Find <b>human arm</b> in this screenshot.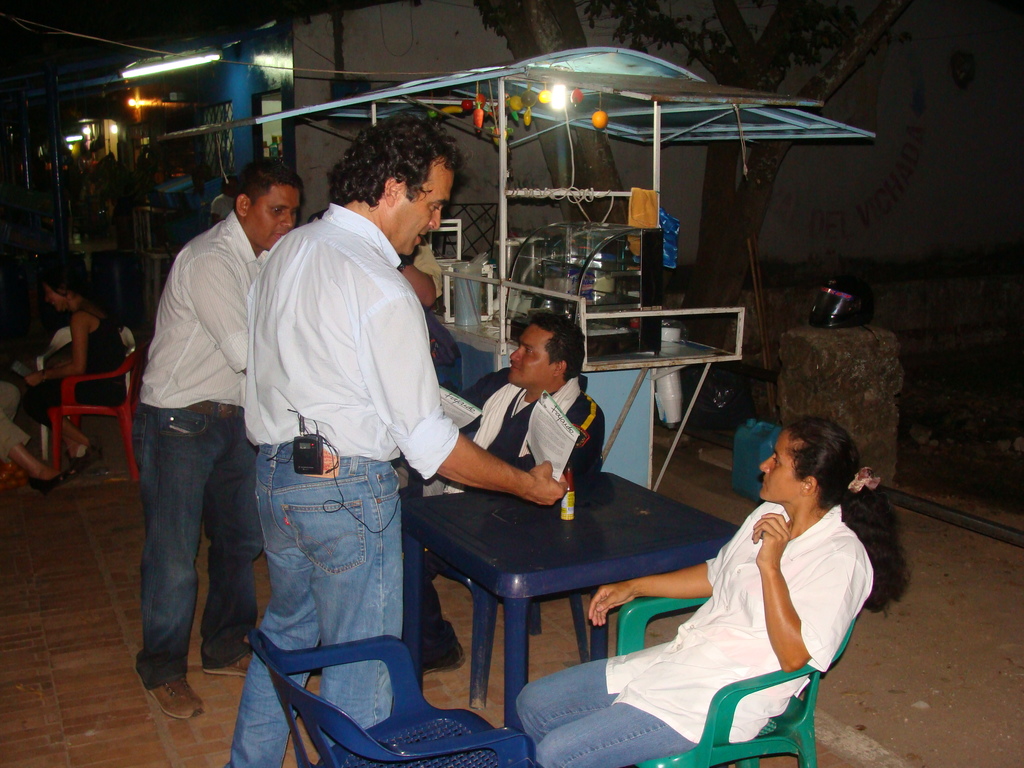
The bounding box for <b>human arm</b> is {"x1": 25, "y1": 317, "x2": 88, "y2": 387}.
